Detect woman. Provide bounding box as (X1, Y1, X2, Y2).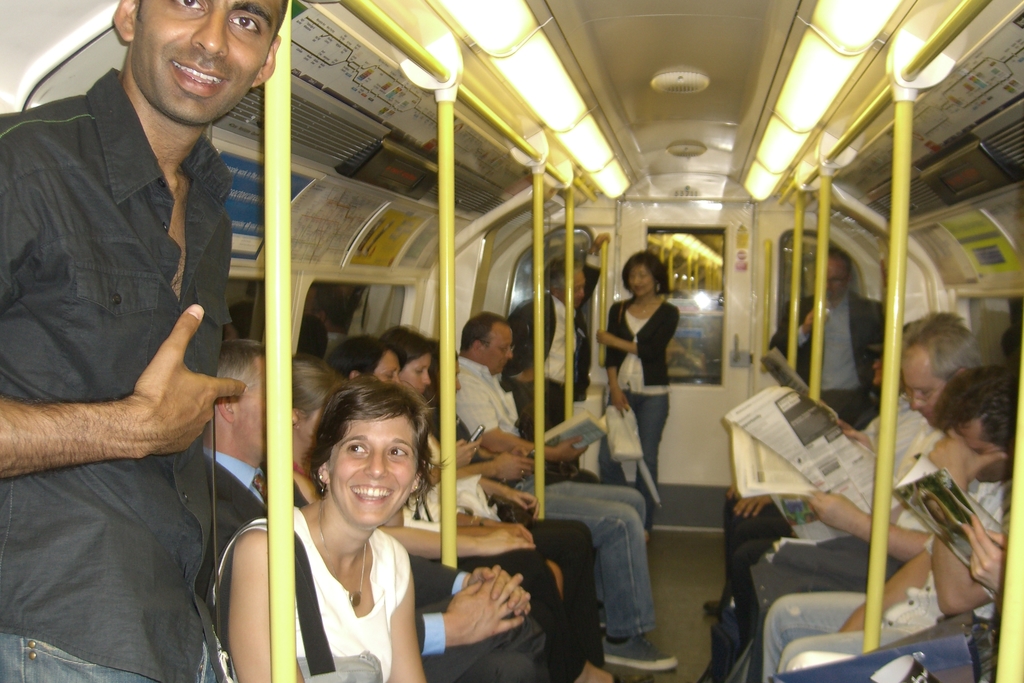
(278, 357, 563, 673).
